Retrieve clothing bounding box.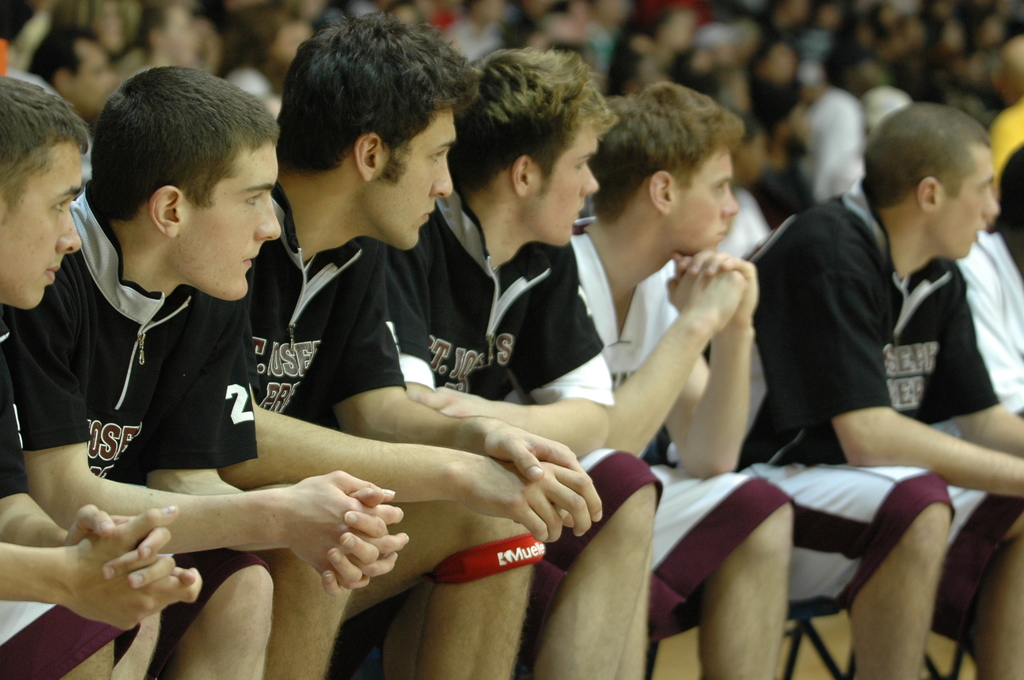
Bounding box: <region>39, 182, 255, 679</region>.
